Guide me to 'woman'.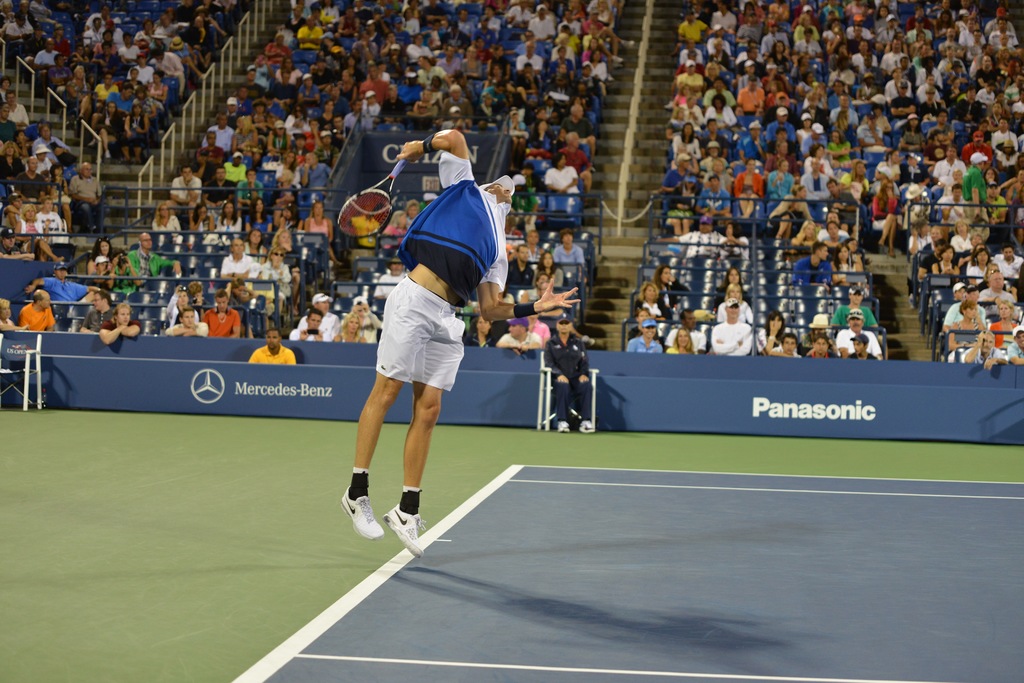
Guidance: bbox=(792, 51, 811, 84).
